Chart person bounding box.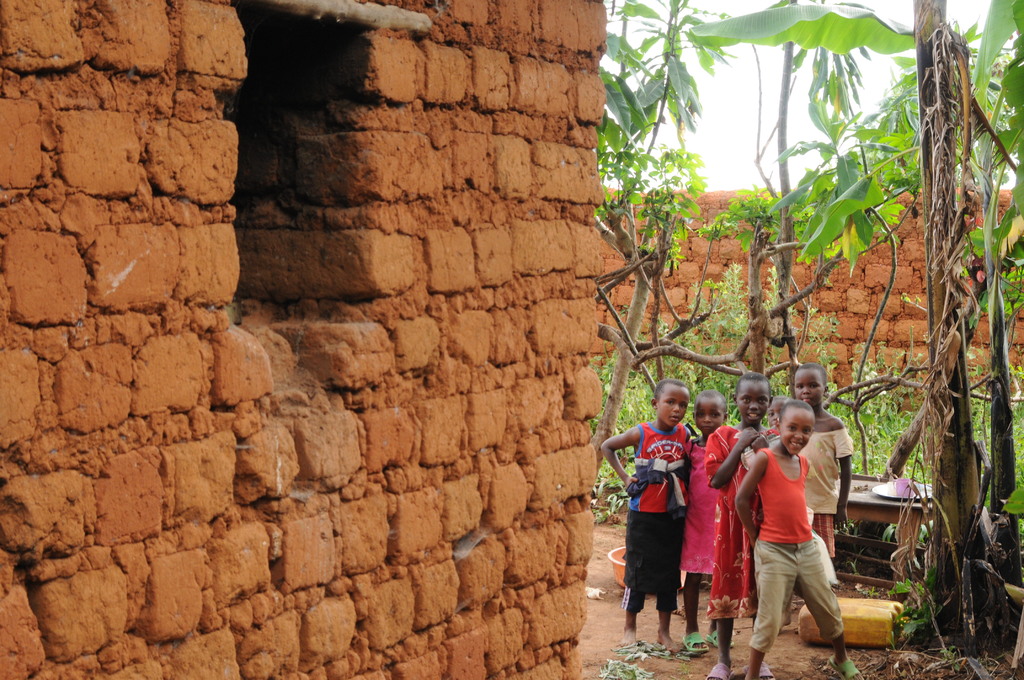
Charted: 734:398:874:679.
